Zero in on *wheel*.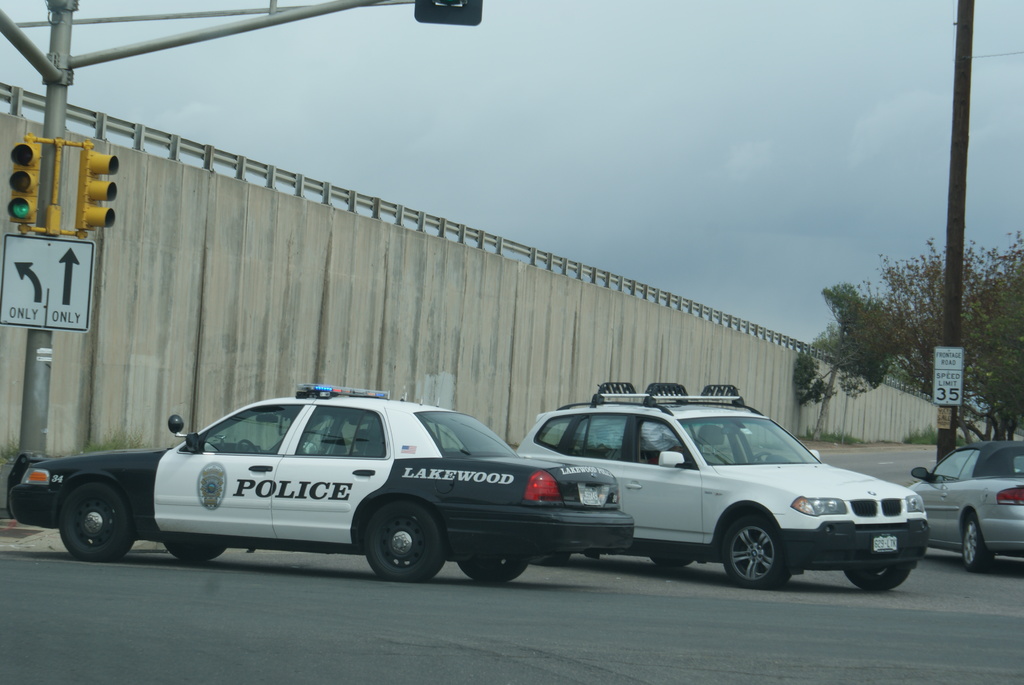
Zeroed in: detection(528, 548, 573, 568).
